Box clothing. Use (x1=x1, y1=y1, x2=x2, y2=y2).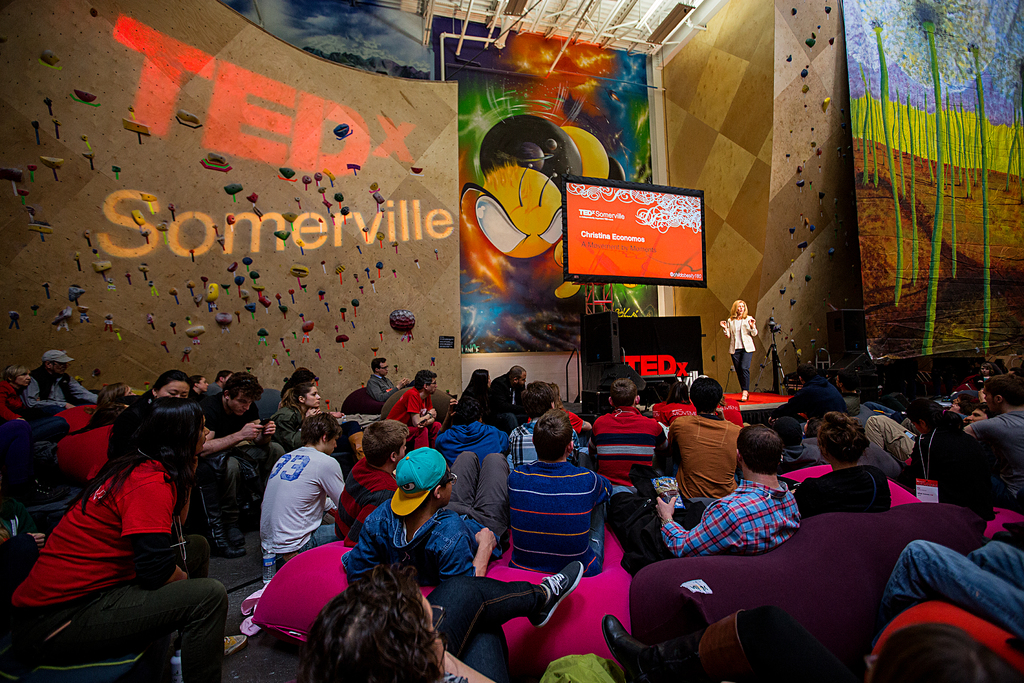
(x1=559, y1=404, x2=579, y2=434).
